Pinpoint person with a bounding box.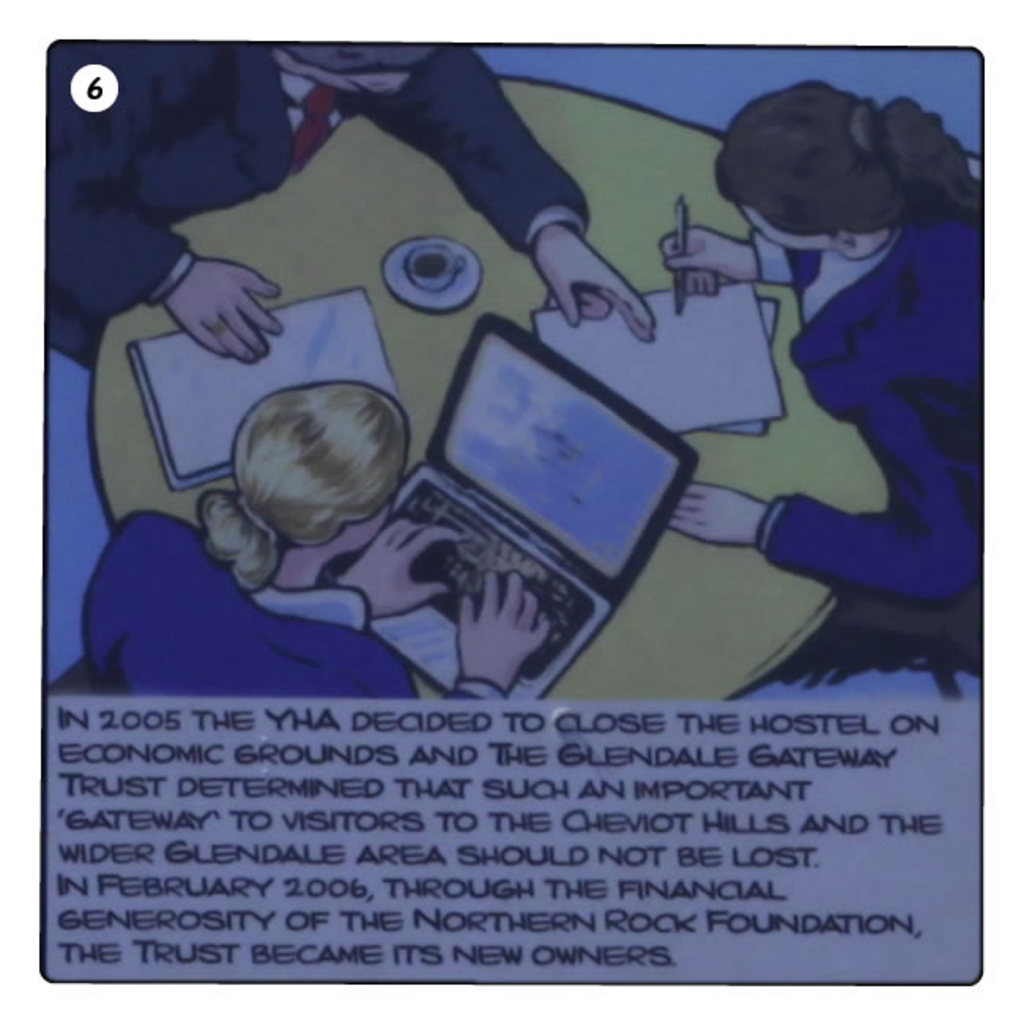
Rect(80, 380, 550, 703).
